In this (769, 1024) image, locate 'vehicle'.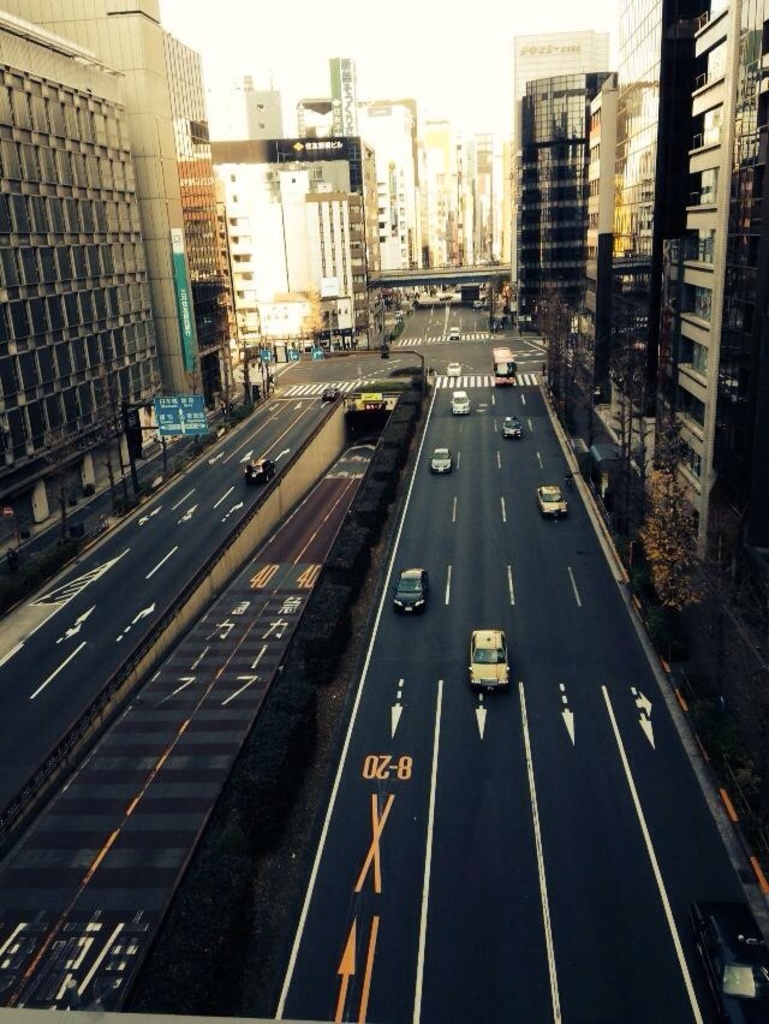
Bounding box: (left=451, top=358, right=465, bottom=376).
